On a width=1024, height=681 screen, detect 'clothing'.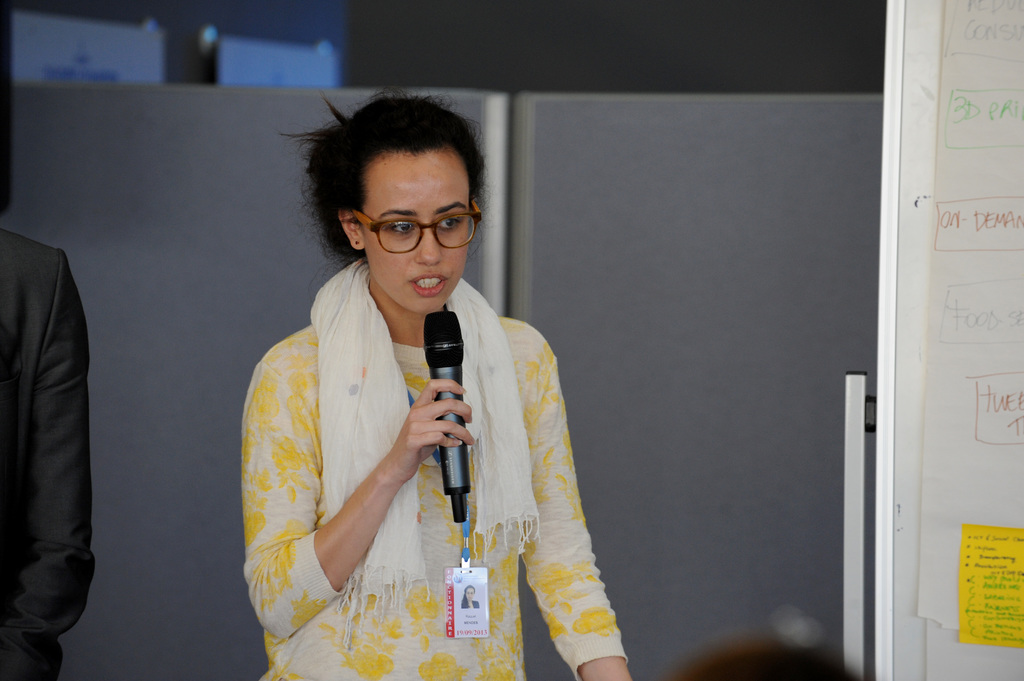
region(0, 222, 97, 680).
